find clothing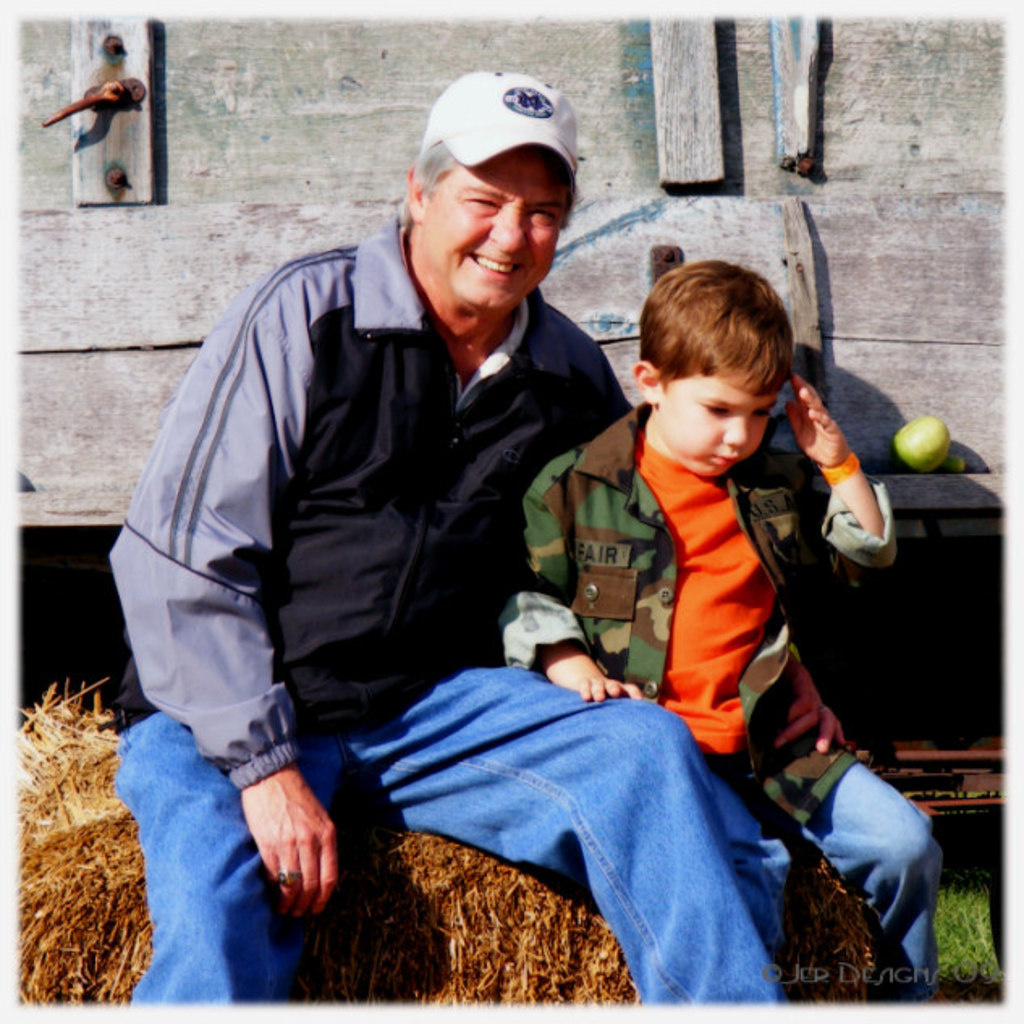
[493, 391, 945, 1006]
